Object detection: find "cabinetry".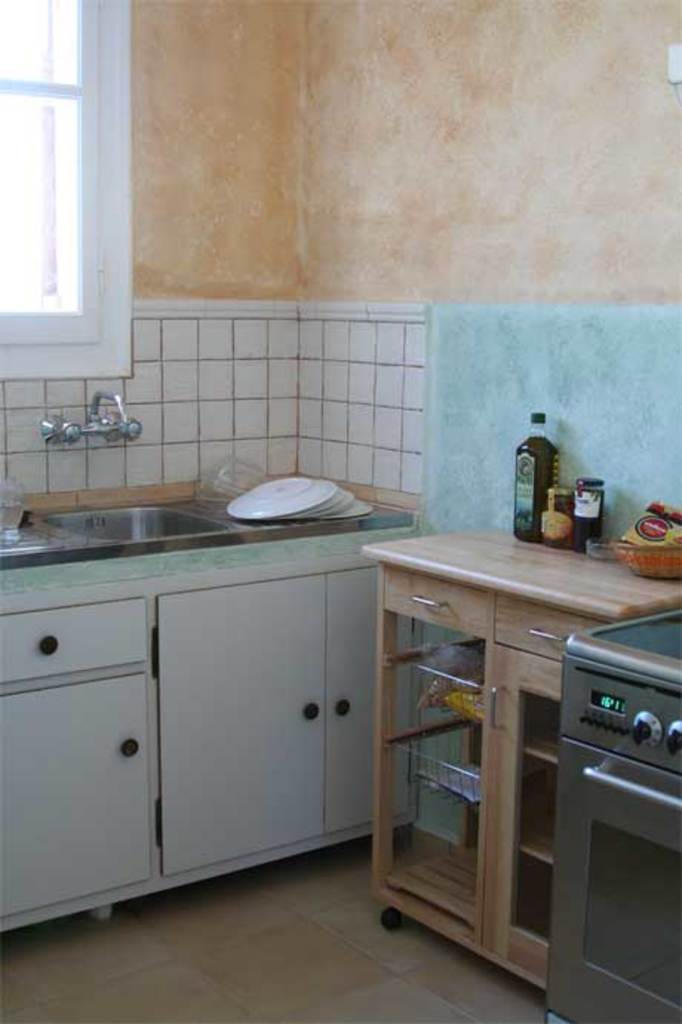
368/508/681/969.
